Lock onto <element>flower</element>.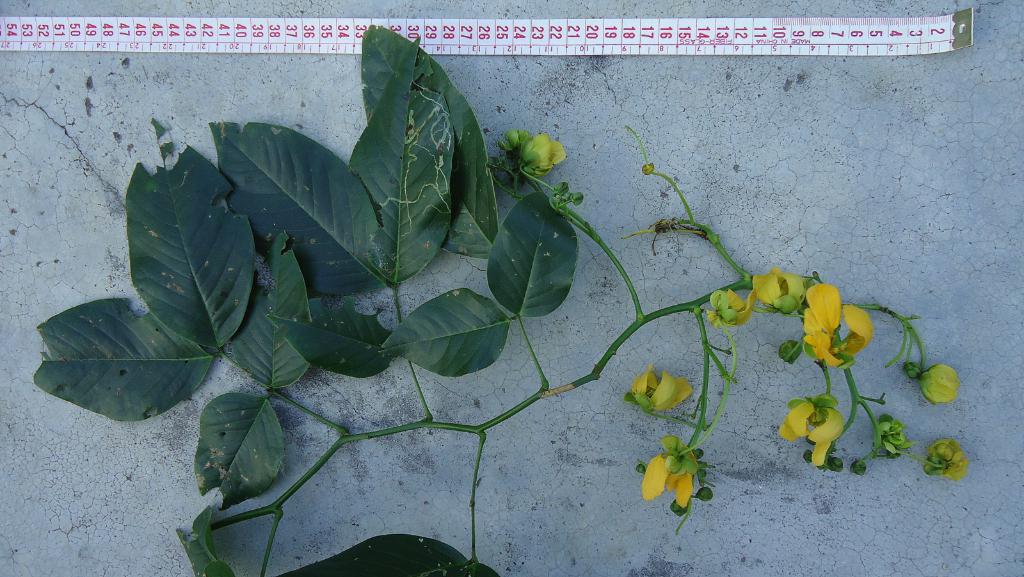
Locked: select_region(916, 358, 961, 402).
